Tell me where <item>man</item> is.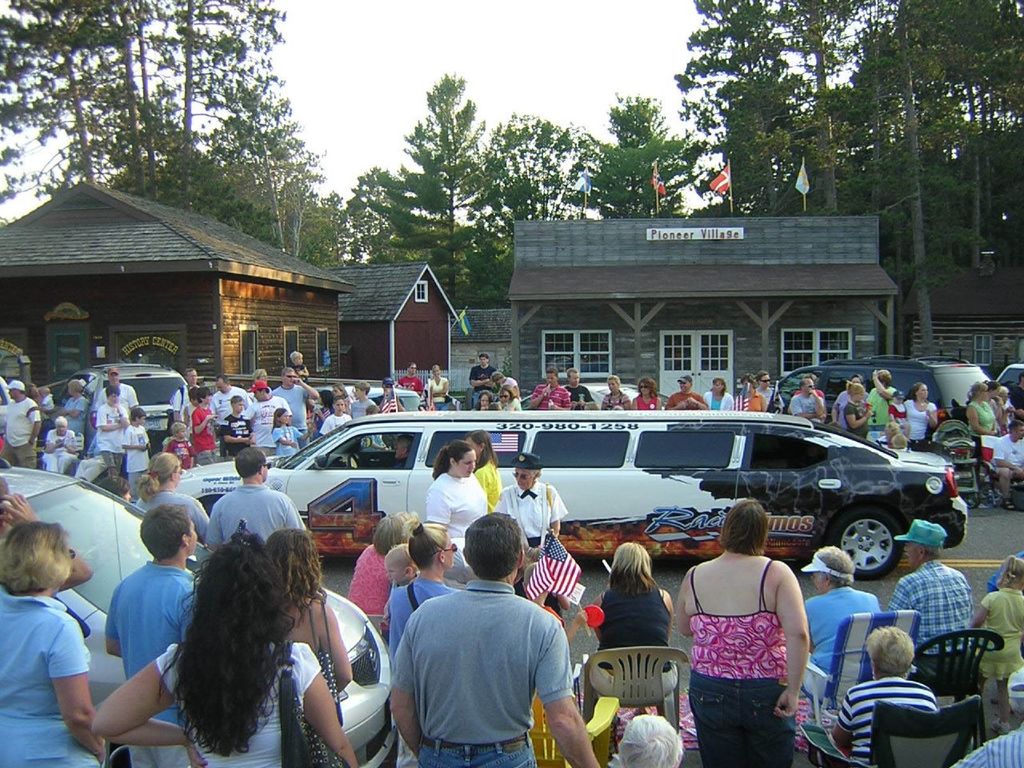
<item>man</item> is at locate(105, 504, 206, 767).
